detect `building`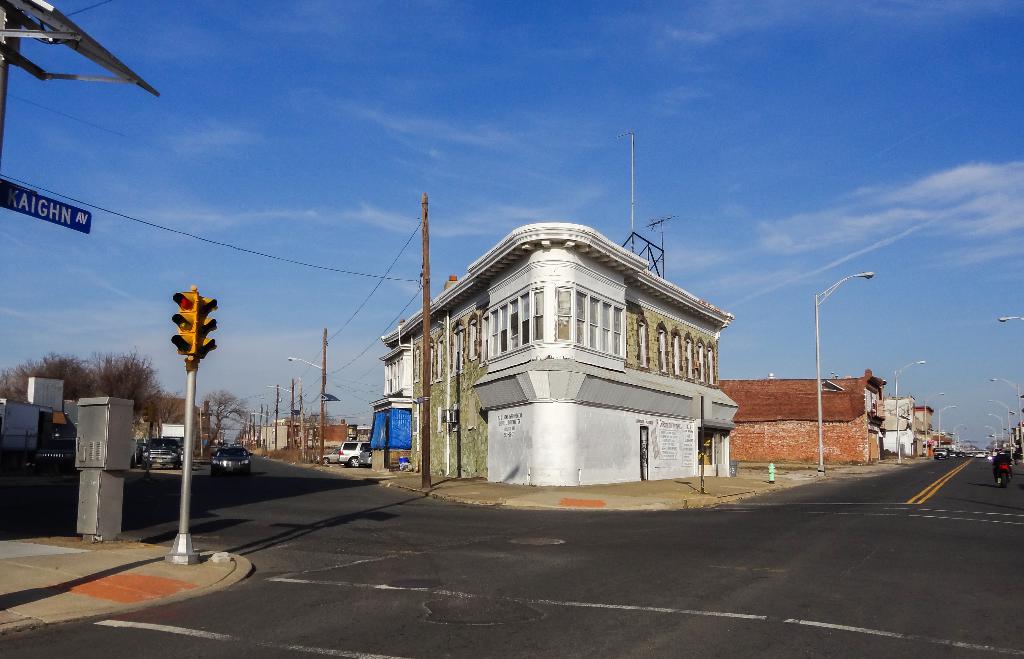
(368,222,739,484)
